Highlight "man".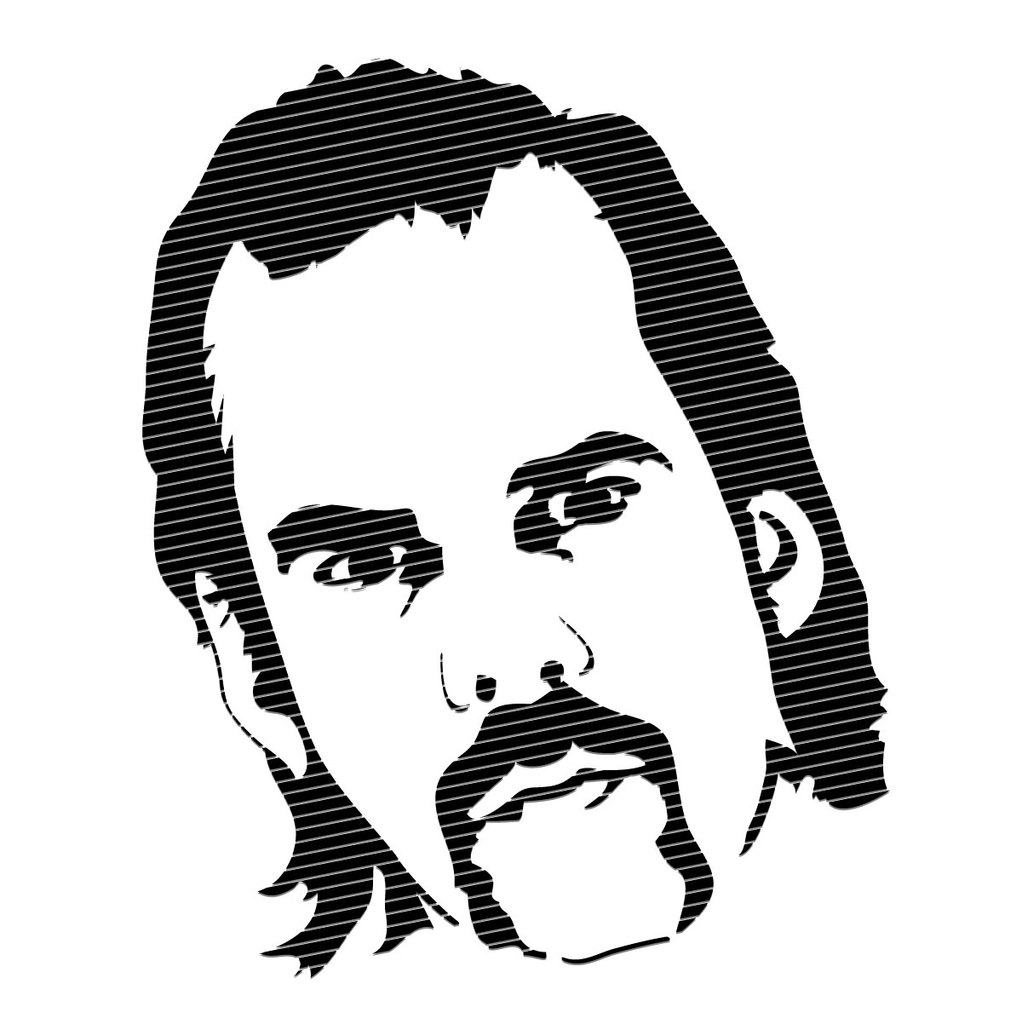
Highlighted region: [left=88, top=45, right=944, bottom=989].
